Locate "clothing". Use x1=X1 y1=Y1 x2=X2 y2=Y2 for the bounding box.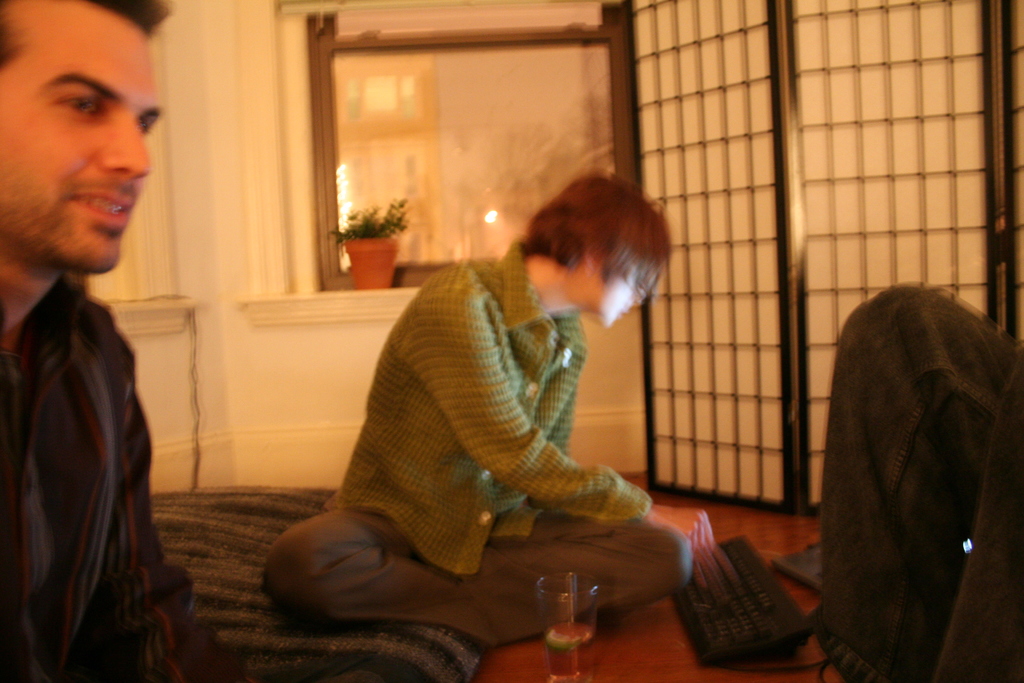
x1=826 y1=288 x2=1023 y2=682.
